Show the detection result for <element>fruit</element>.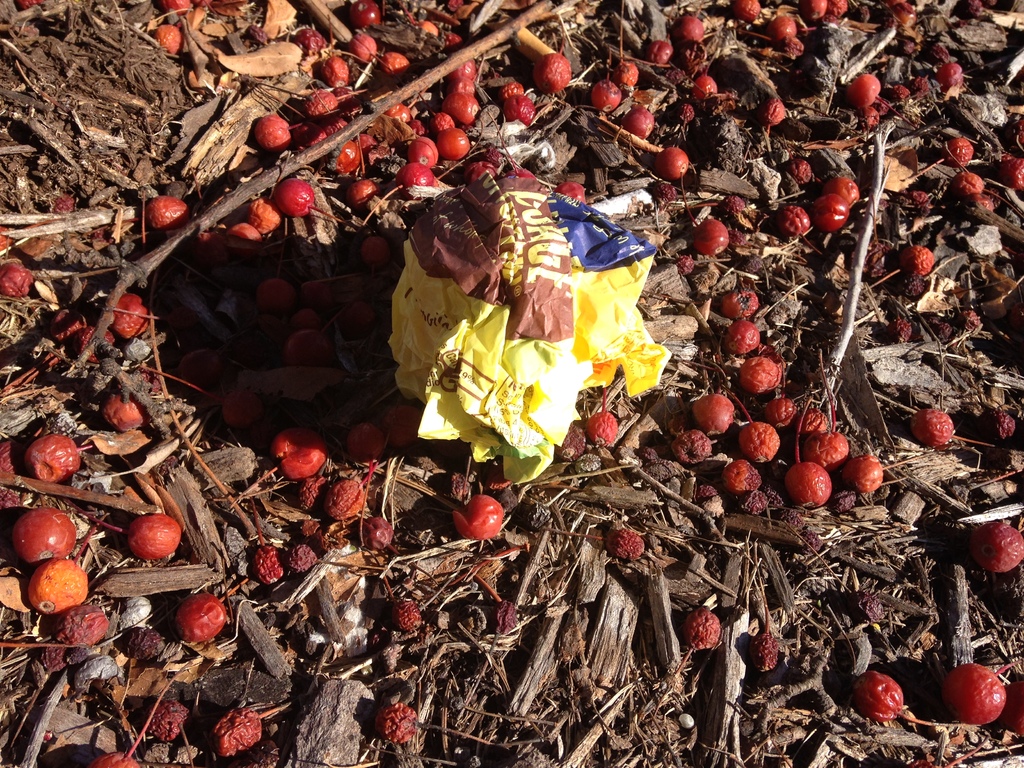
bbox=[844, 69, 880, 114].
